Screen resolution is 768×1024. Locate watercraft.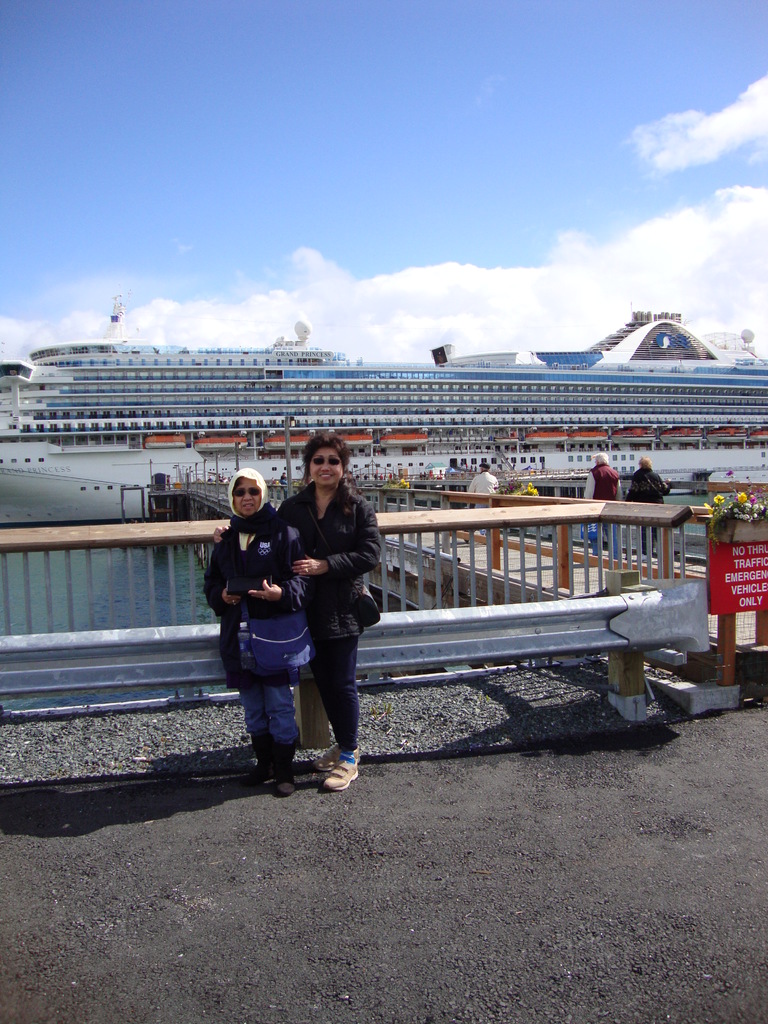
0, 310, 767, 498.
